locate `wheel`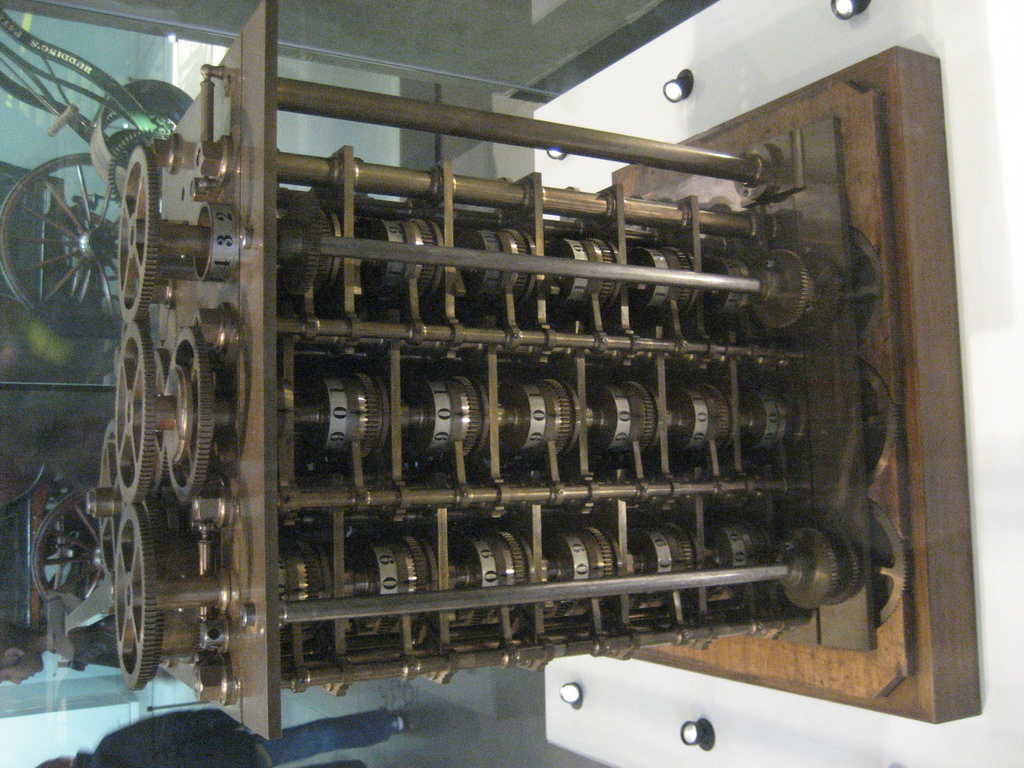
bbox=(847, 225, 883, 341)
